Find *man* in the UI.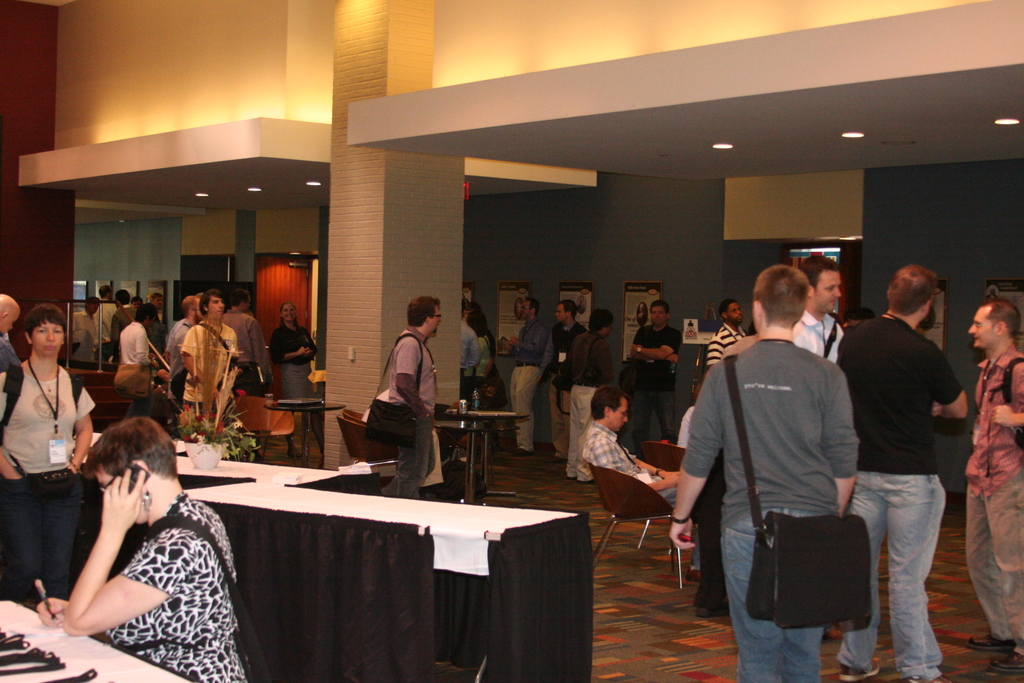
UI element at bbox(630, 304, 679, 373).
